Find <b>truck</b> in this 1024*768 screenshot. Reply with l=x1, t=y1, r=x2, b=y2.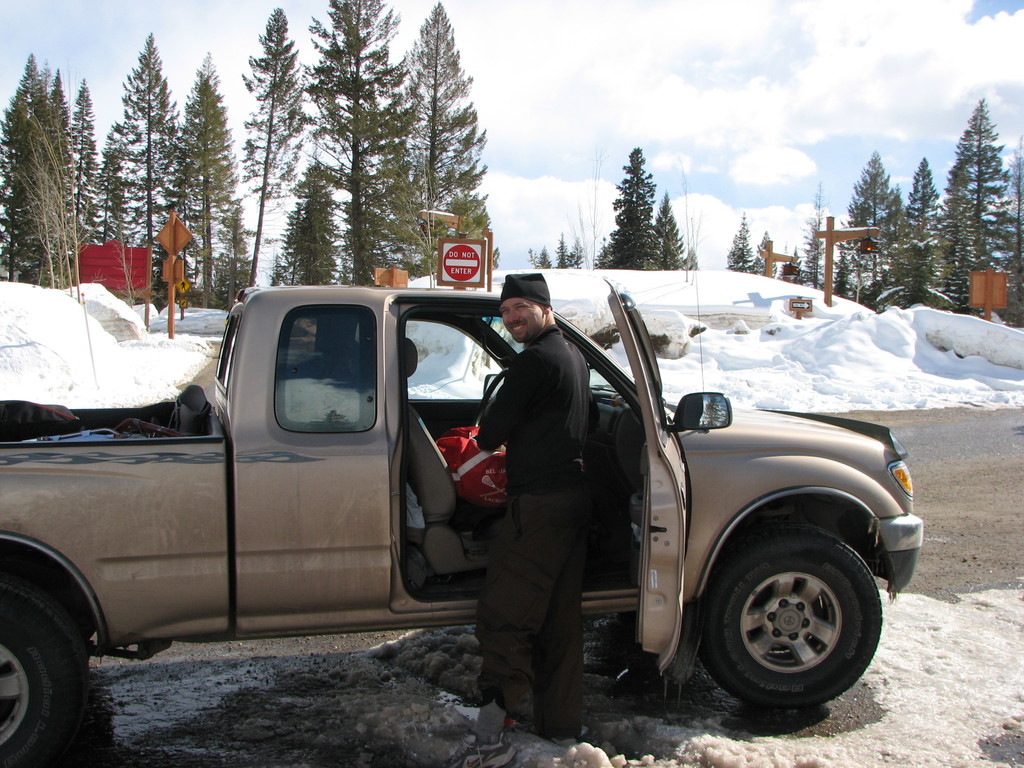
l=0, t=284, r=920, b=735.
